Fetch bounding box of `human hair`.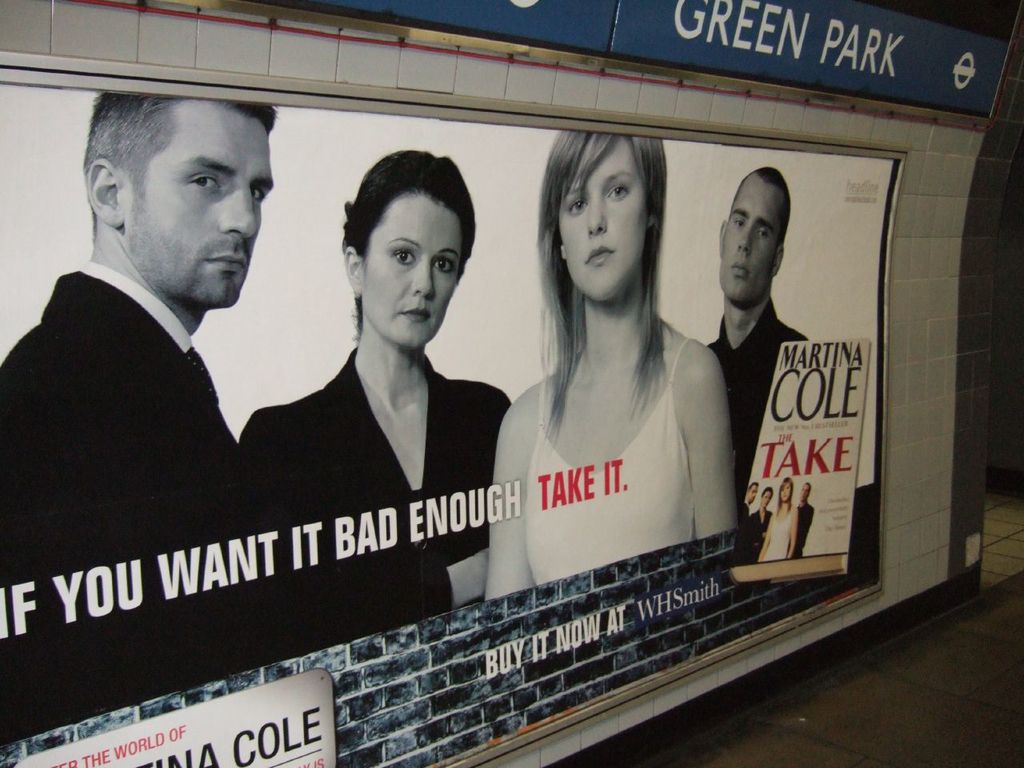
Bbox: rect(82, 94, 279, 187).
